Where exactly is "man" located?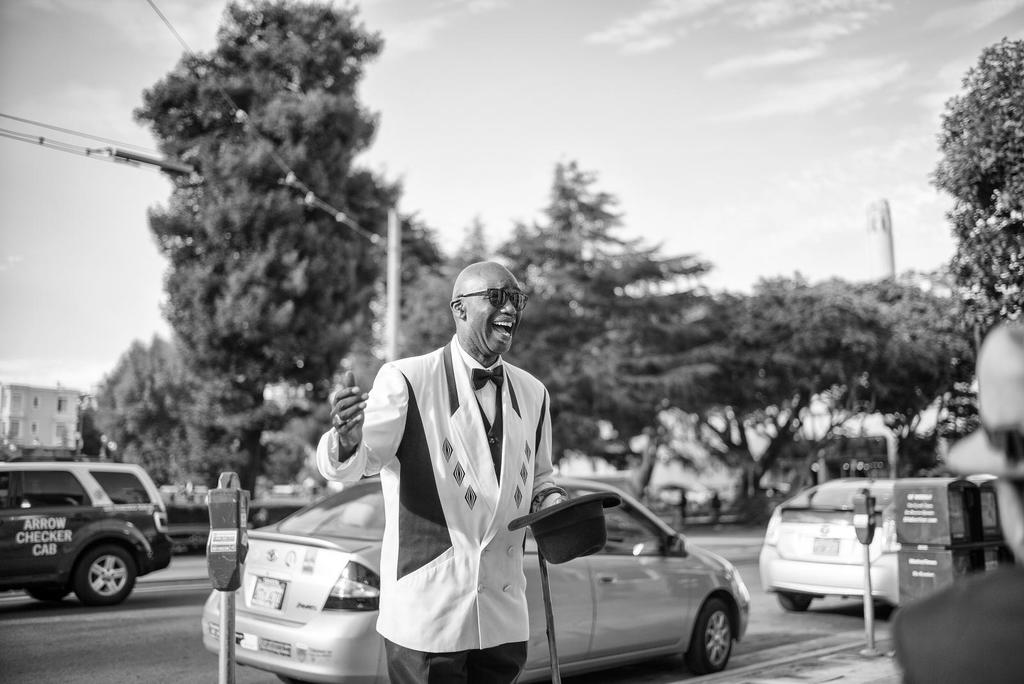
Its bounding box is (x1=333, y1=261, x2=631, y2=671).
